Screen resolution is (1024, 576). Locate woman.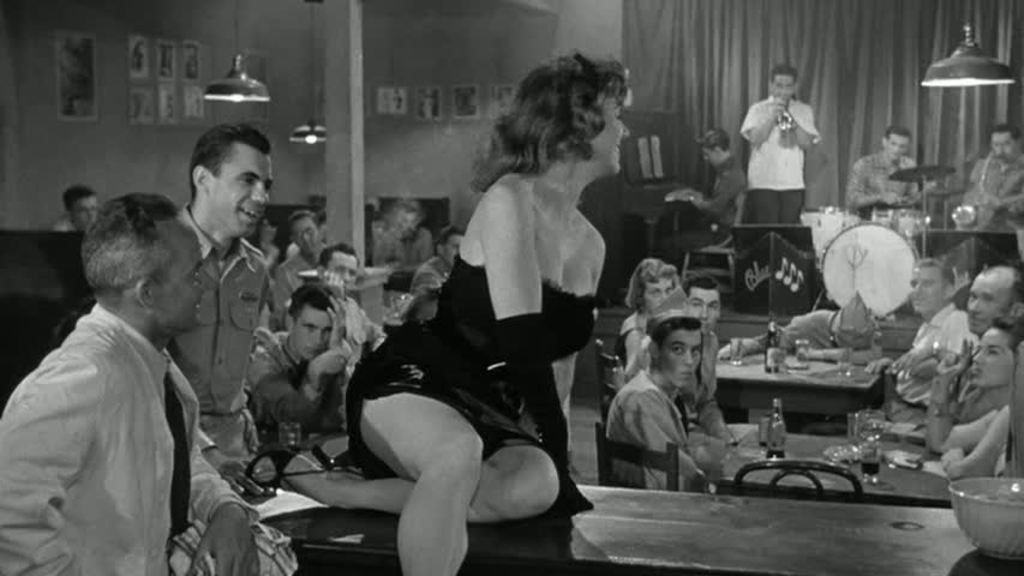
pyautogui.locateOnScreen(251, 52, 629, 575).
